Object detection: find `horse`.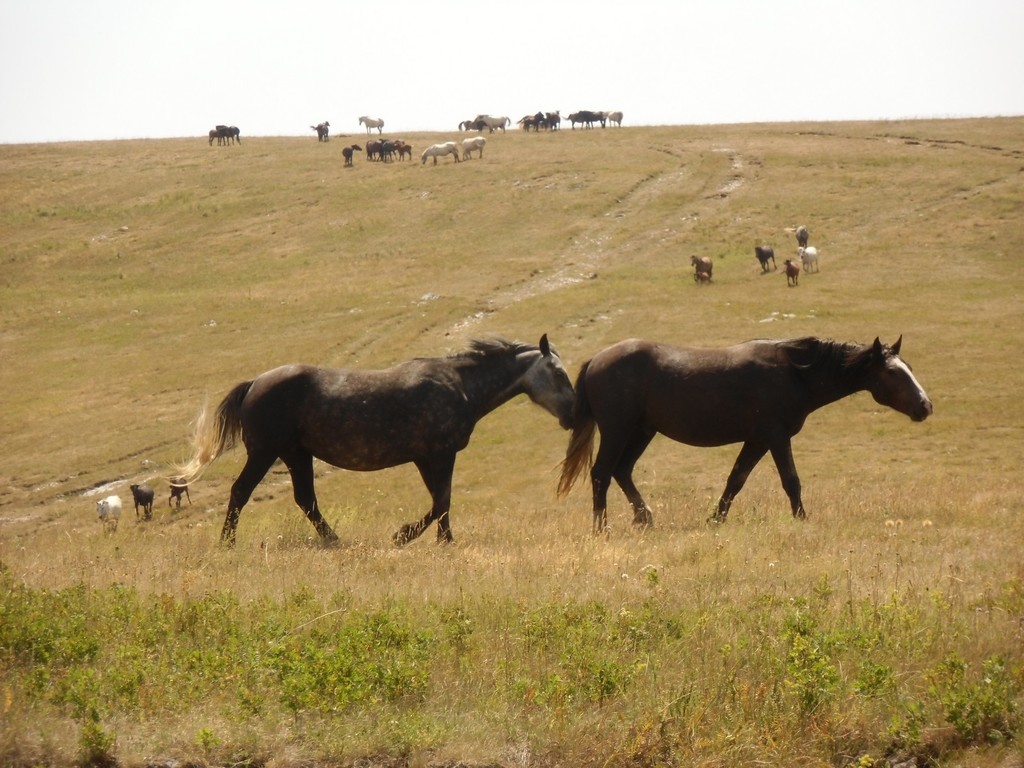
locate(783, 260, 802, 289).
